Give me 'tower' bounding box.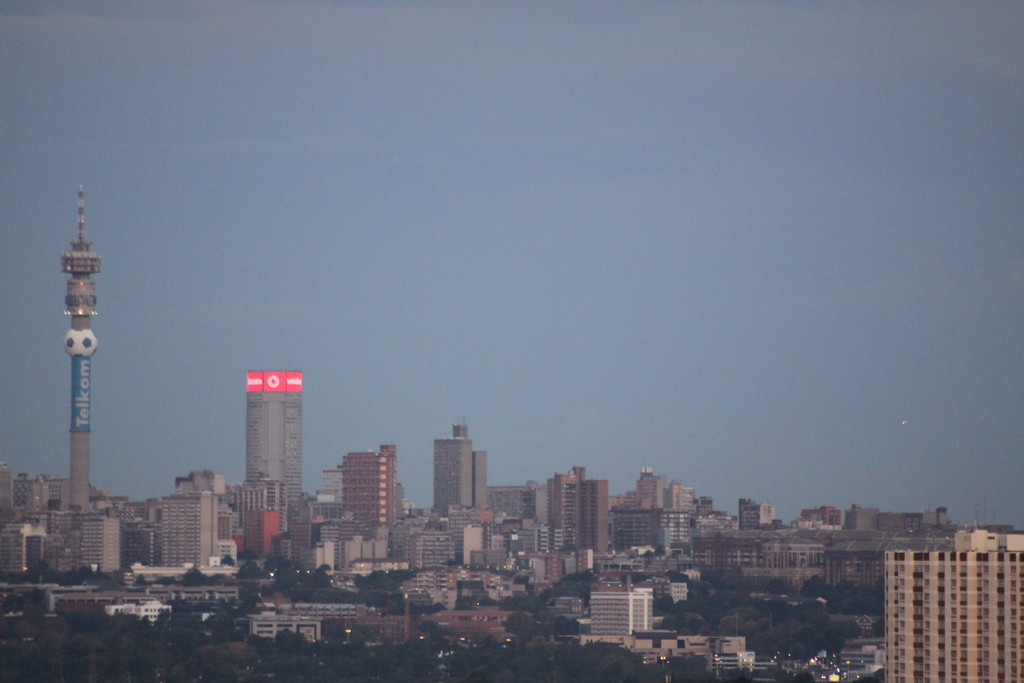
<bbox>60, 183, 102, 512</bbox>.
